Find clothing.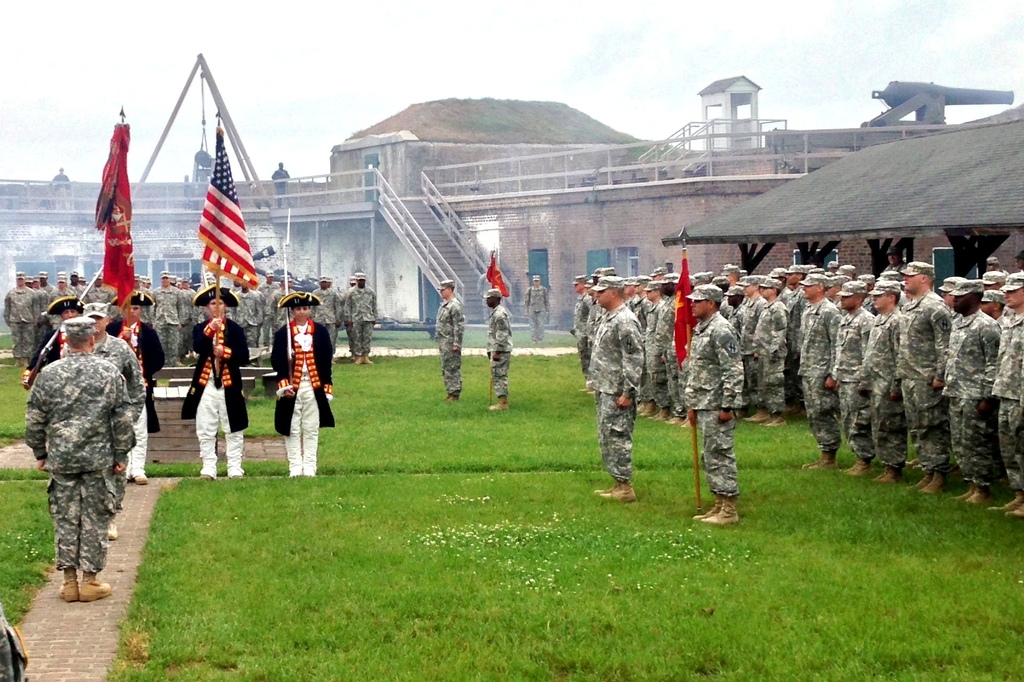
box=[855, 282, 908, 460].
